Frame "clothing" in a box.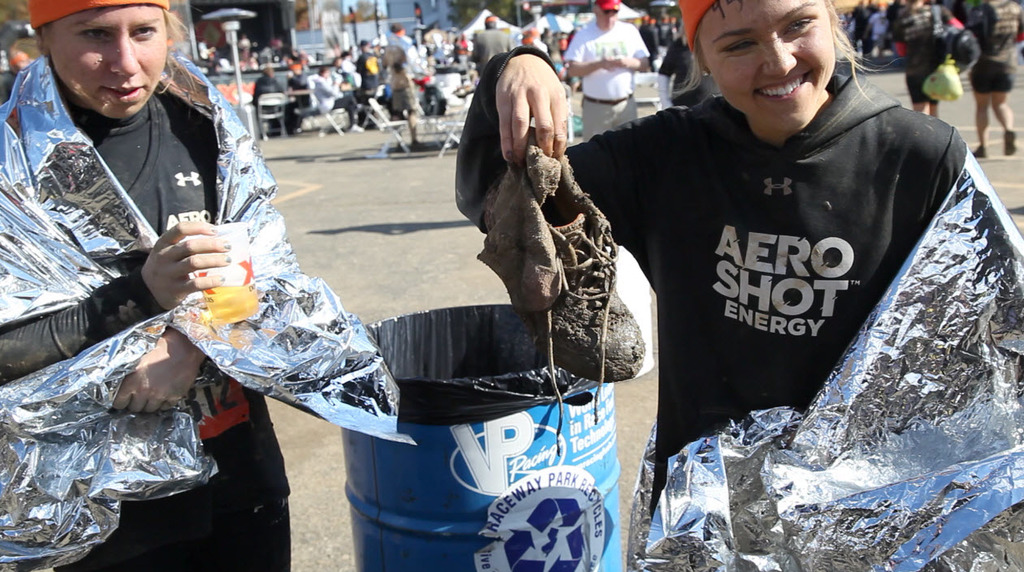
{"left": 895, "top": 6, "right": 961, "bottom": 102}.
